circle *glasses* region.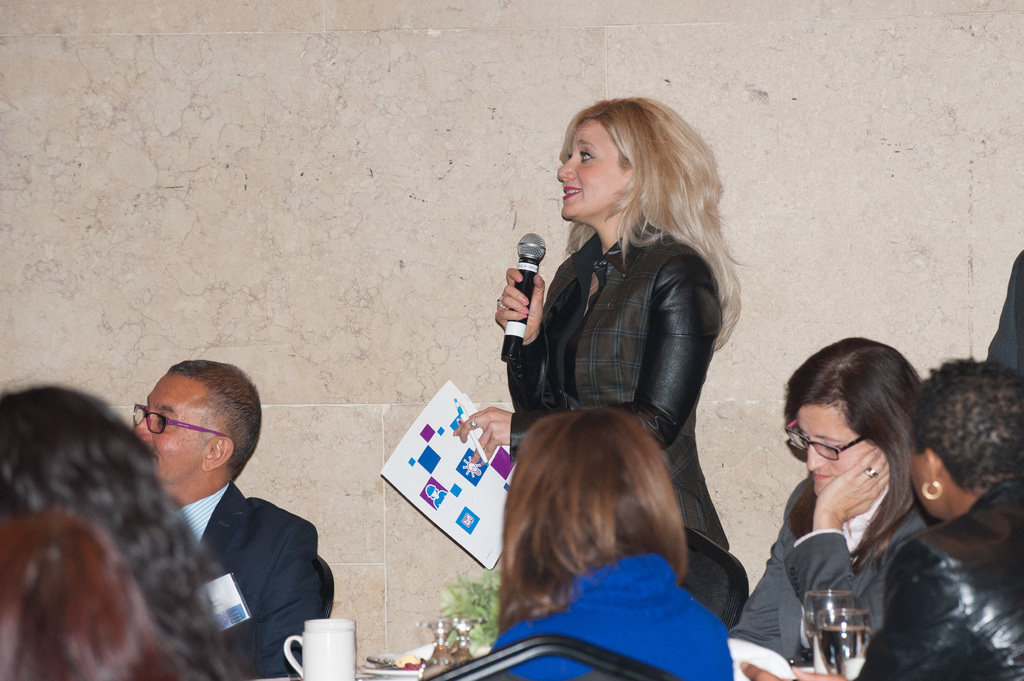
Region: pyautogui.locateOnScreen(133, 401, 237, 439).
